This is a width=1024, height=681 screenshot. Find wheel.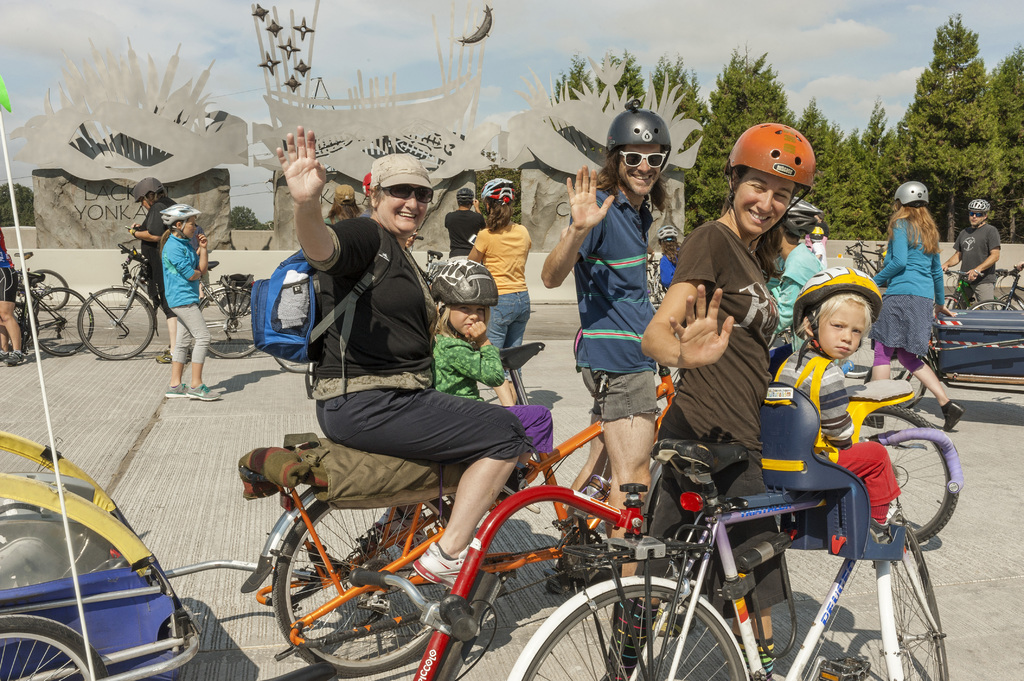
Bounding box: <box>865,361,926,407</box>.
